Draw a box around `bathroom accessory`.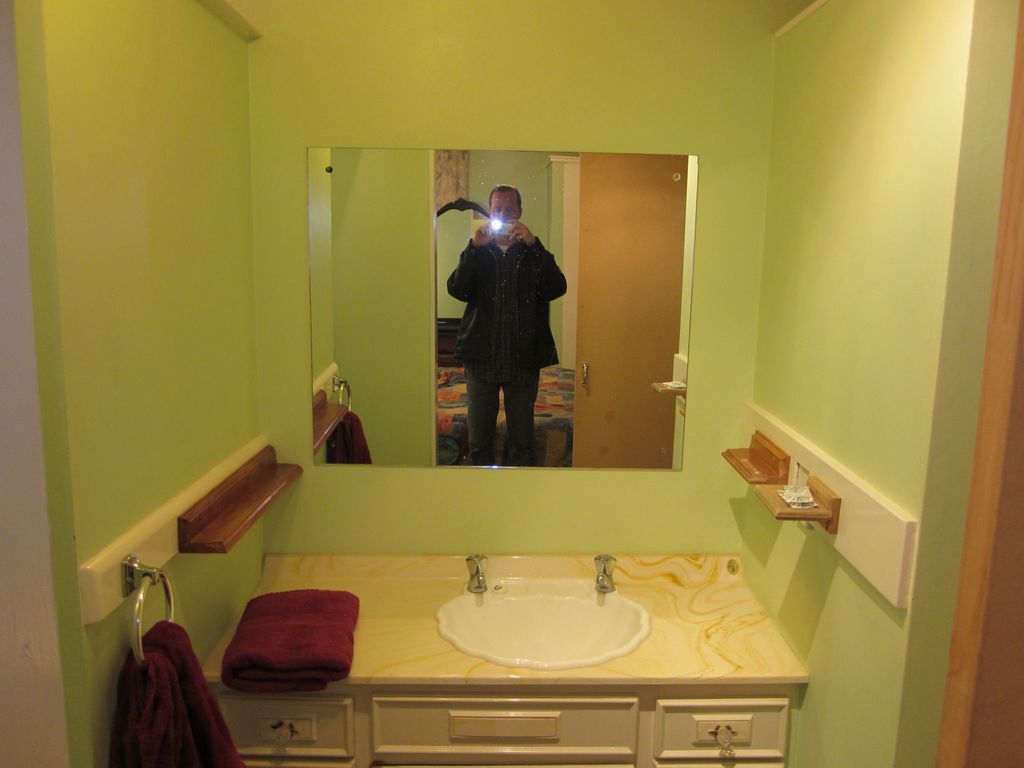
182 442 315 568.
